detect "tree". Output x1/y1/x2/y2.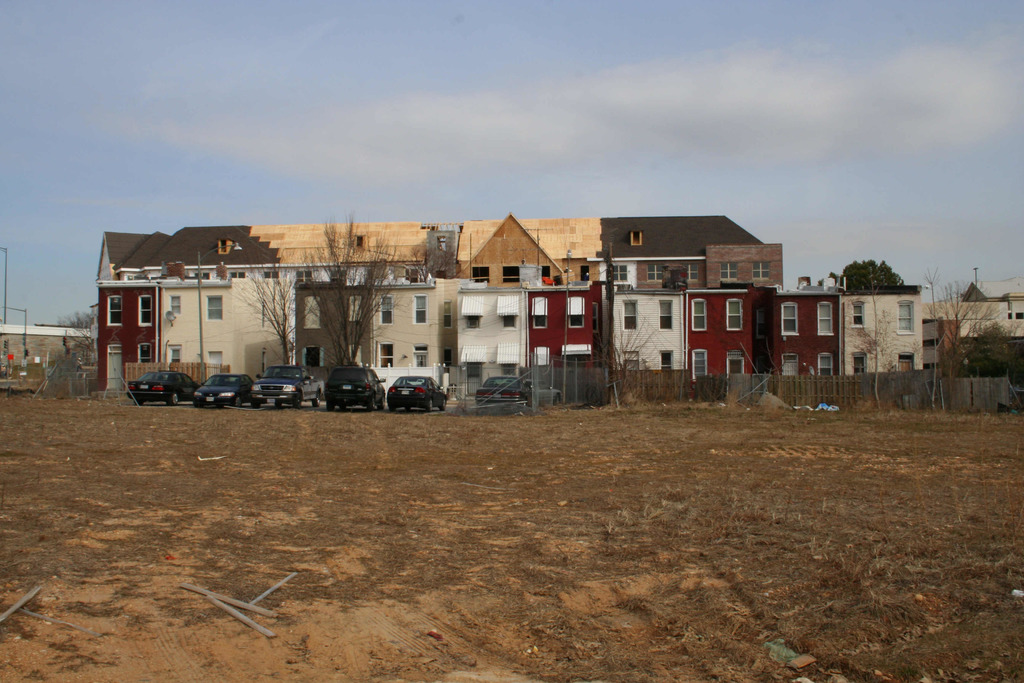
909/286/1022/395.
